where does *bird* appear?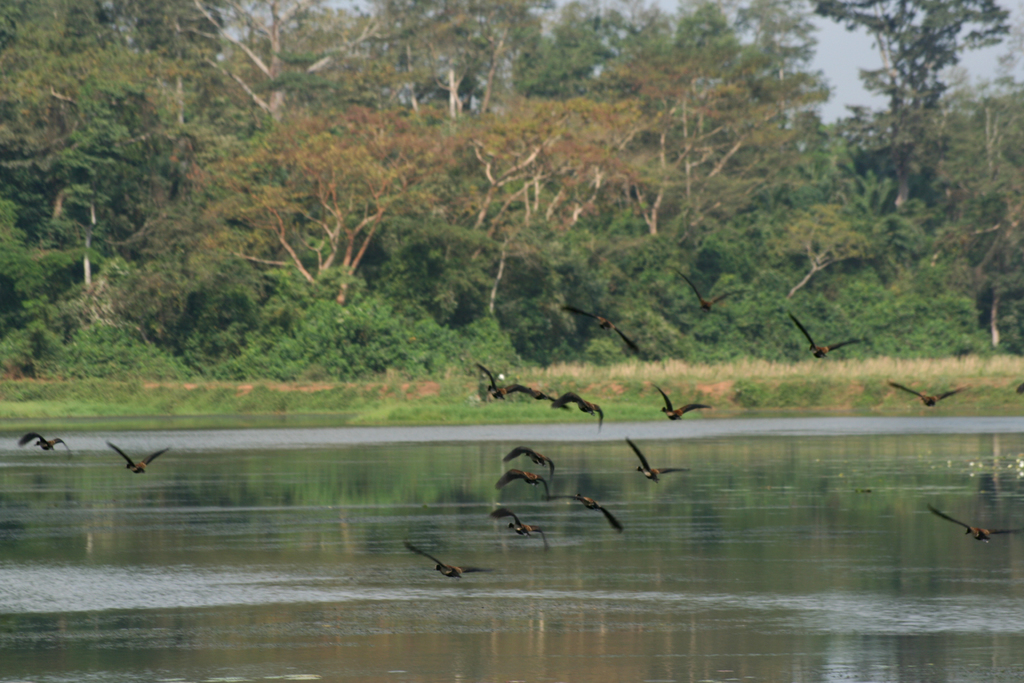
Appears at pyautogui.locateOnScreen(630, 436, 689, 483).
